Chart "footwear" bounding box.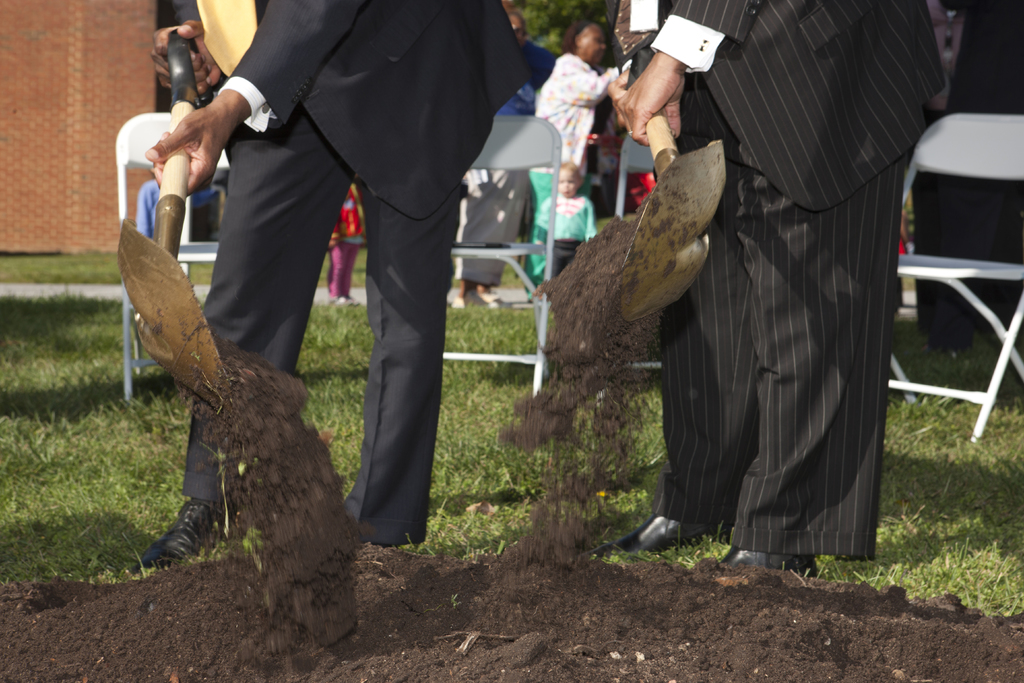
Charted: (586,511,705,561).
